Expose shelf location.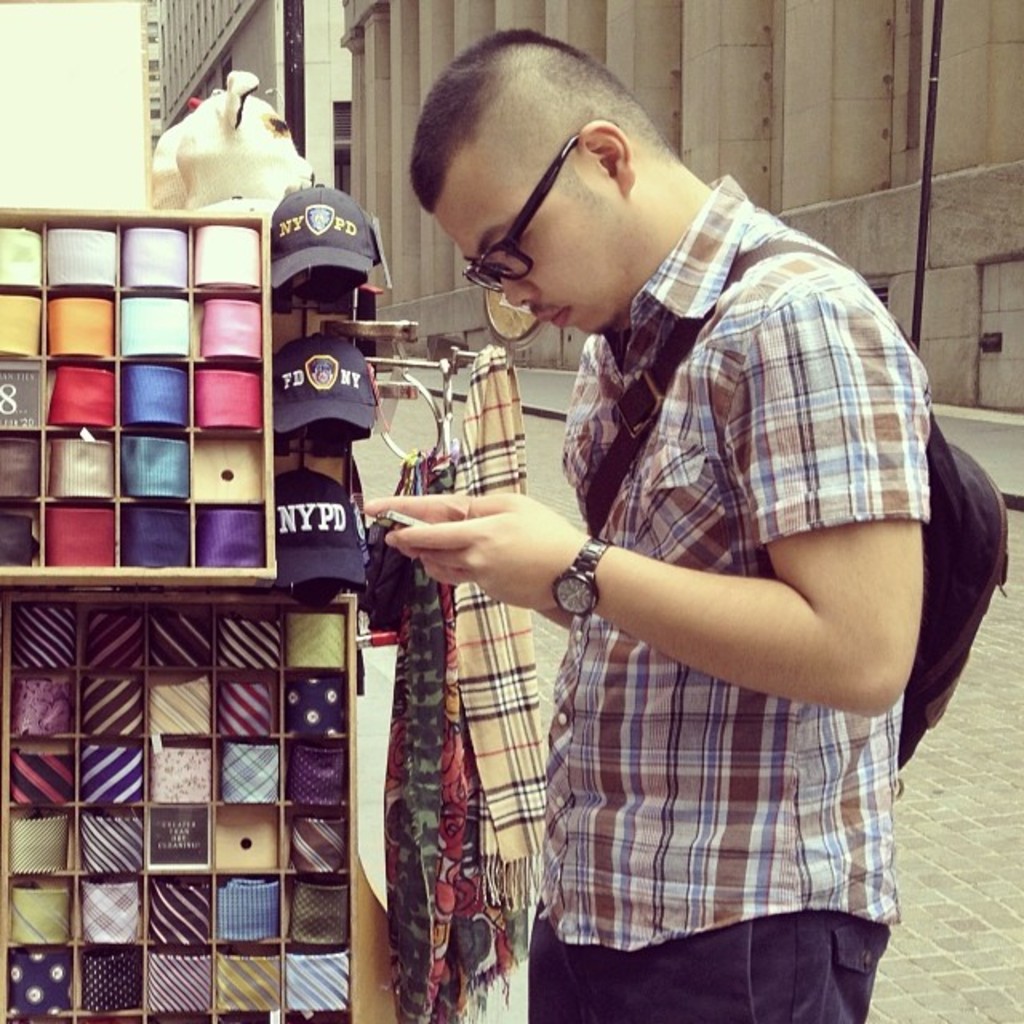
Exposed at [left=210, top=666, right=277, bottom=736].
